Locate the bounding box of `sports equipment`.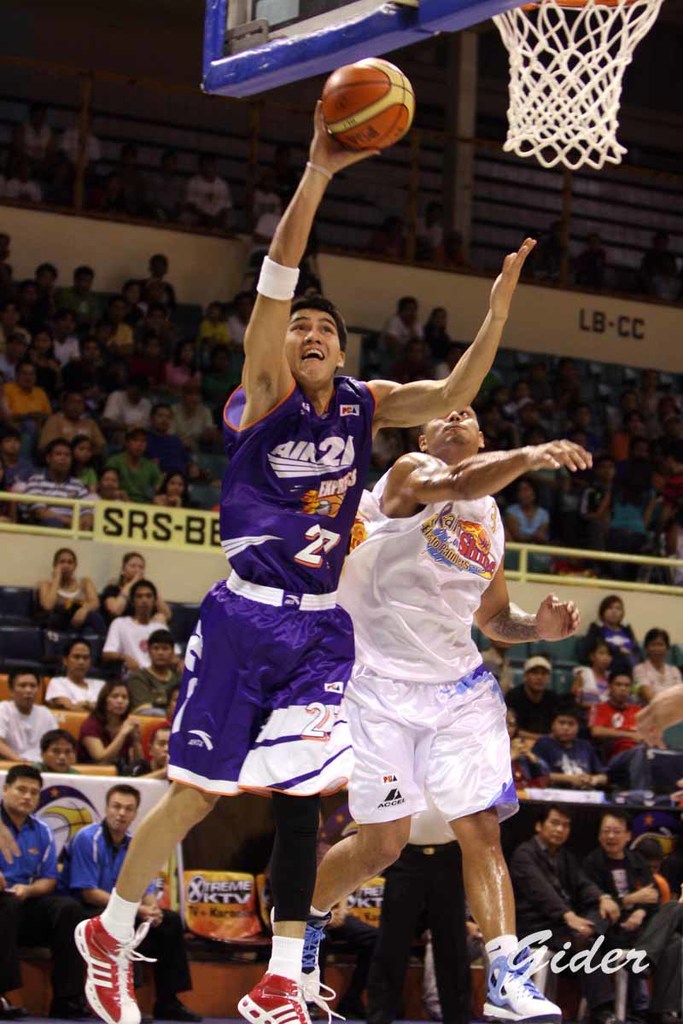
Bounding box: crop(232, 974, 309, 1023).
